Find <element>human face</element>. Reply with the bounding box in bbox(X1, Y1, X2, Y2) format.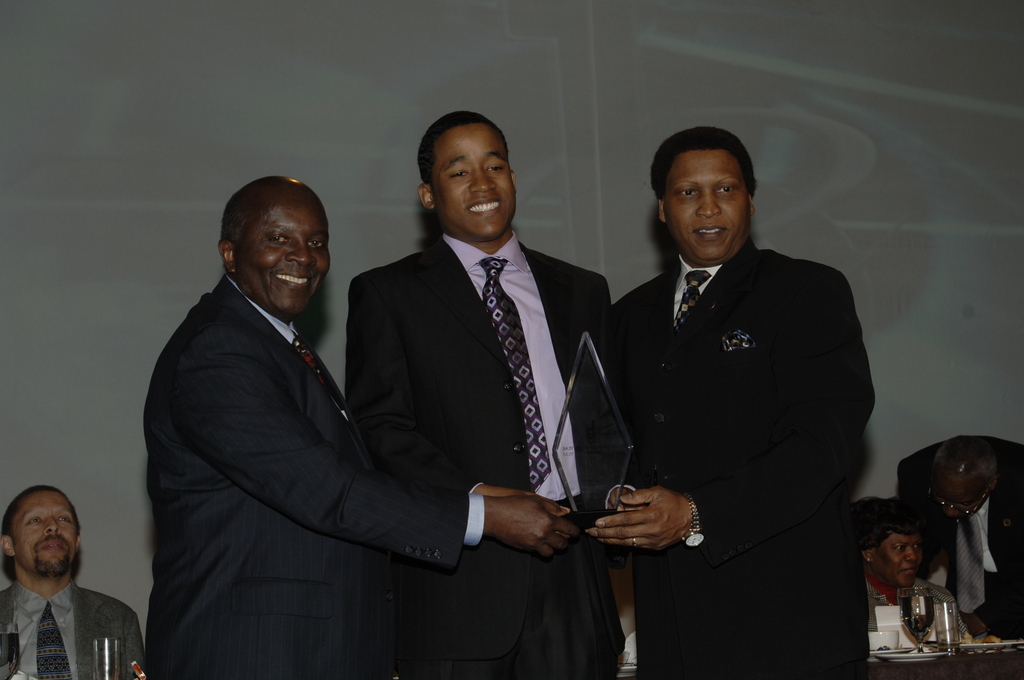
bbox(433, 125, 518, 242).
